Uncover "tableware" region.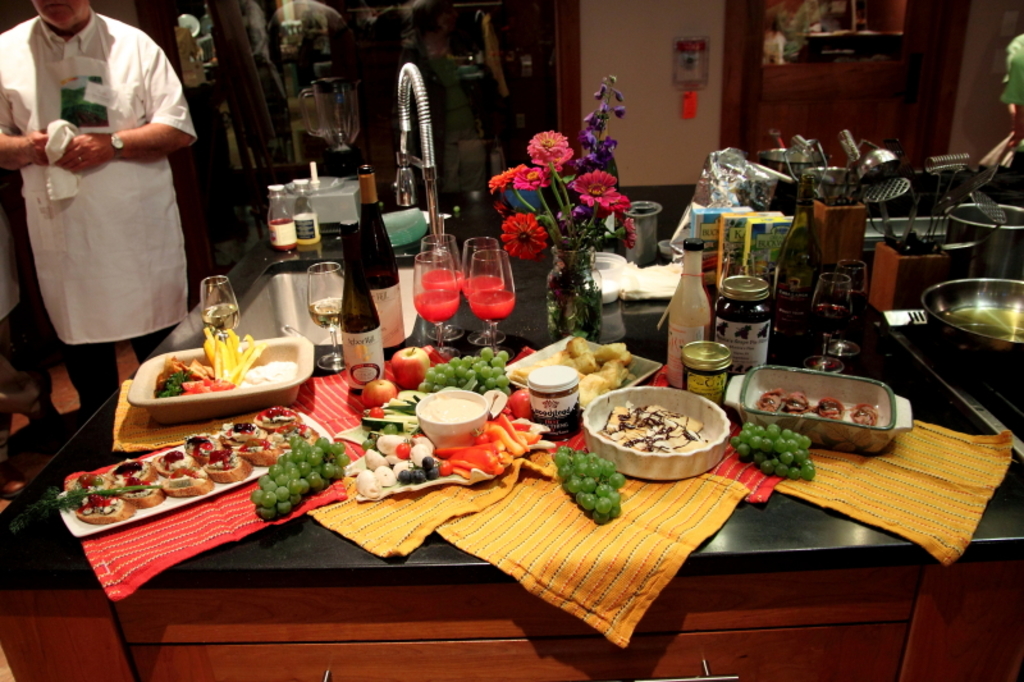
Uncovered: (left=504, top=331, right=666, bottom=411).
